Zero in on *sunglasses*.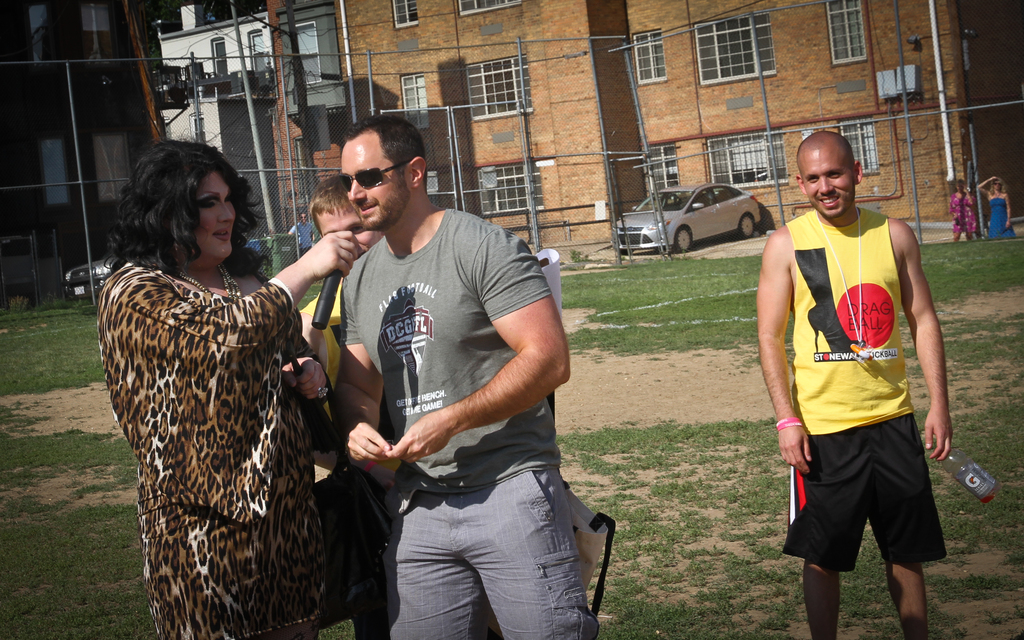
Zeroed in: pyautogui.locateOnScreen(341, 162, 410, 188).
